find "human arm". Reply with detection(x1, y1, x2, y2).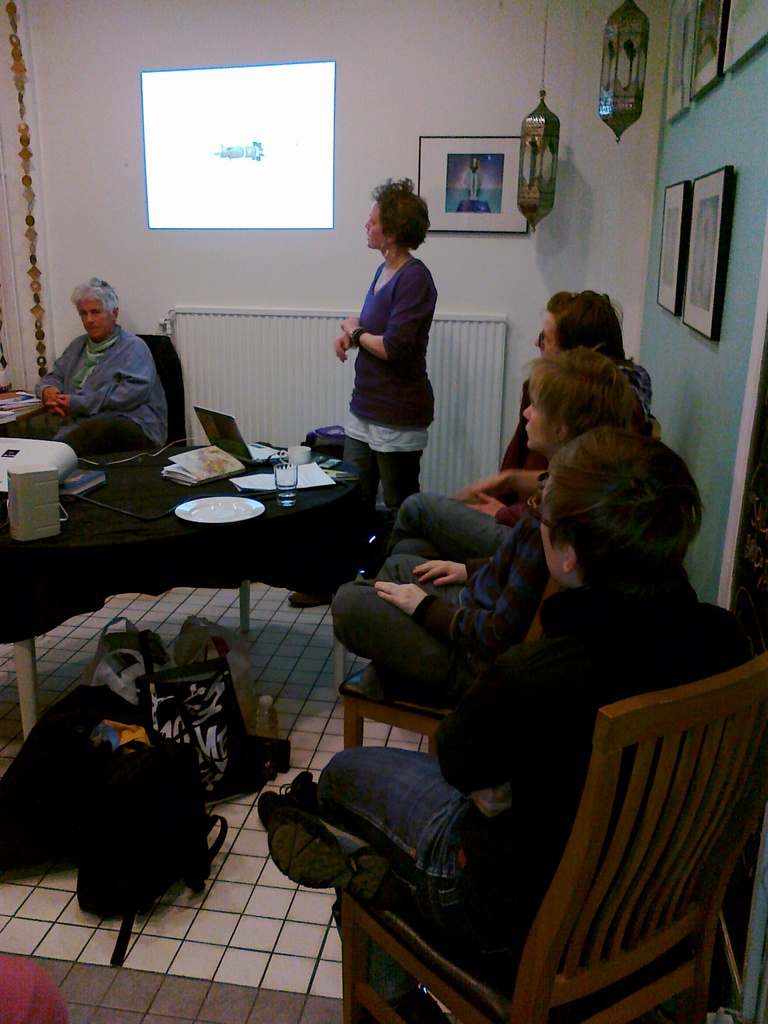
detection(463, 488, 532, 524).
